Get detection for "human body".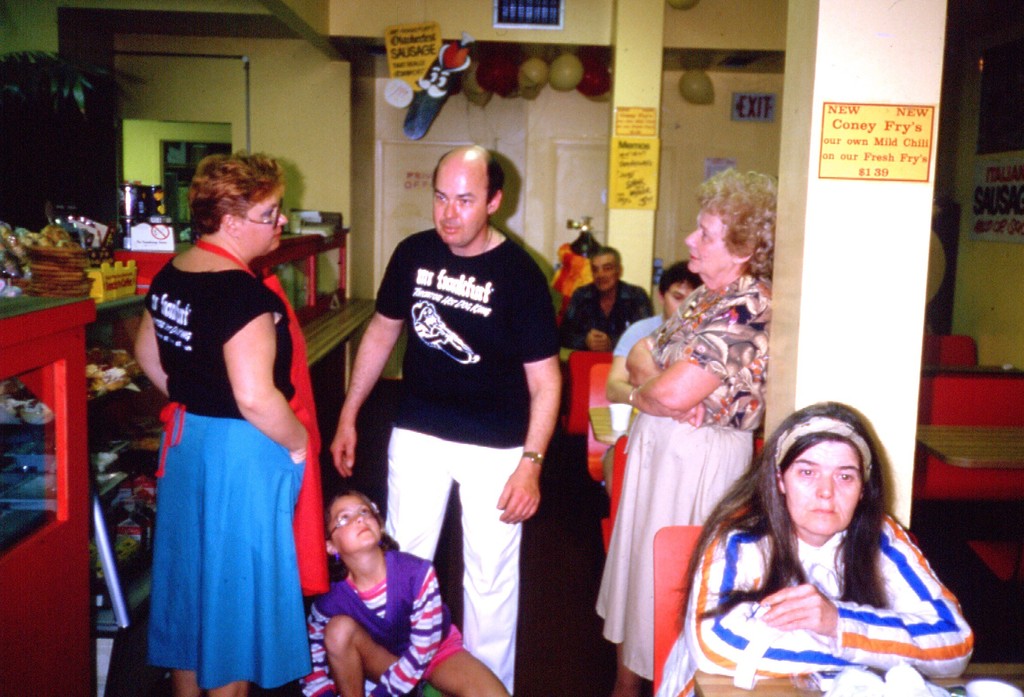
Detection: bbox=[605, 264, 701, 406].
